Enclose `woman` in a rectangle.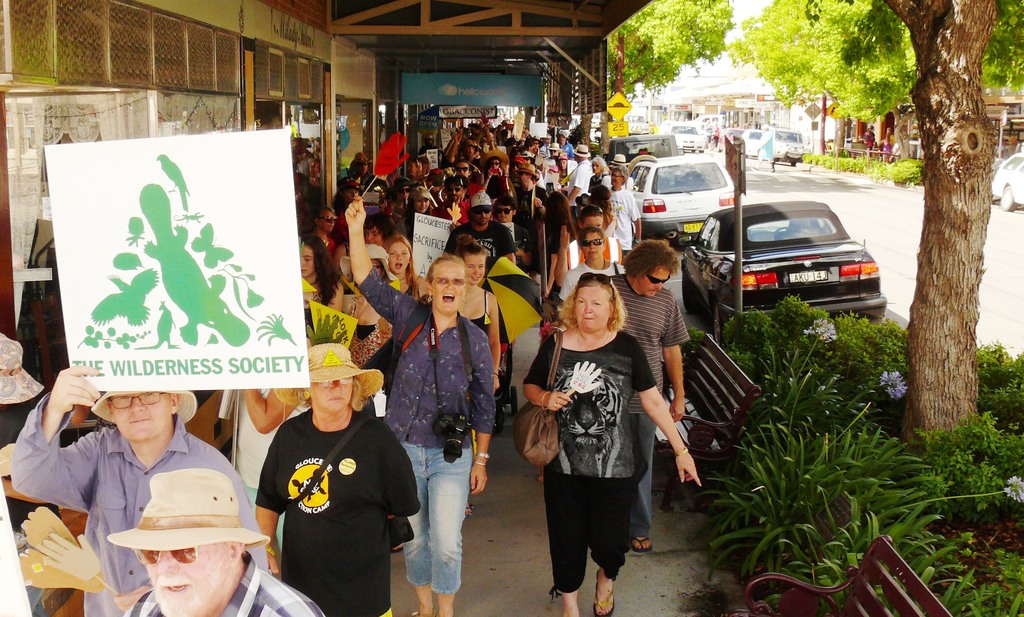
{"x1": 403, "y1": 156, "x2": 421, "y2": 182}.
